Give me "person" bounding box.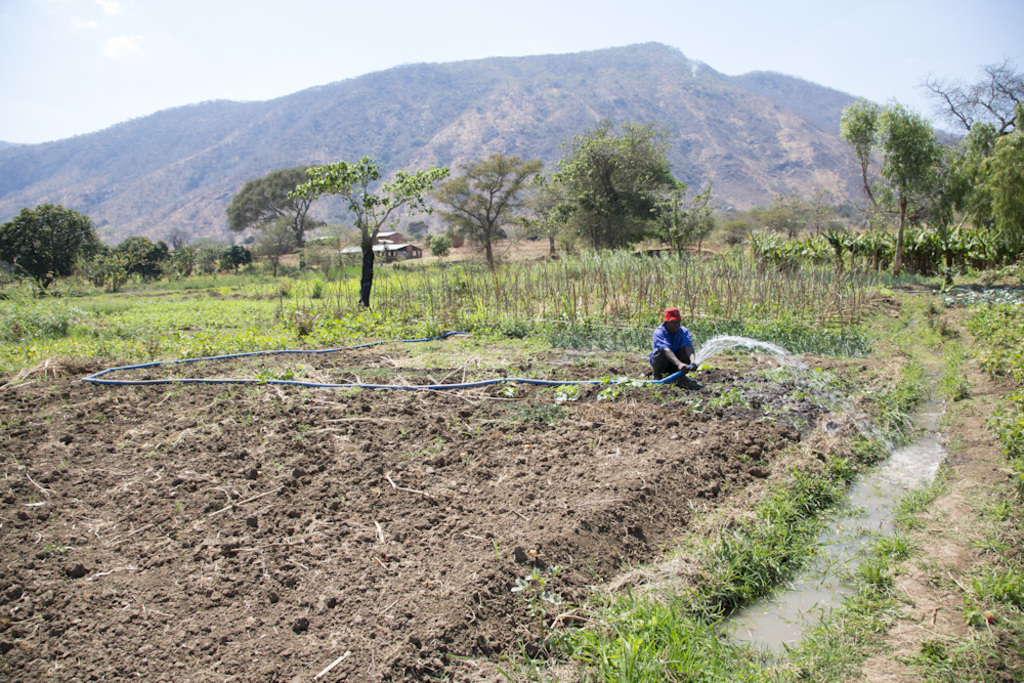
<box>649,300,705,393</box>.
